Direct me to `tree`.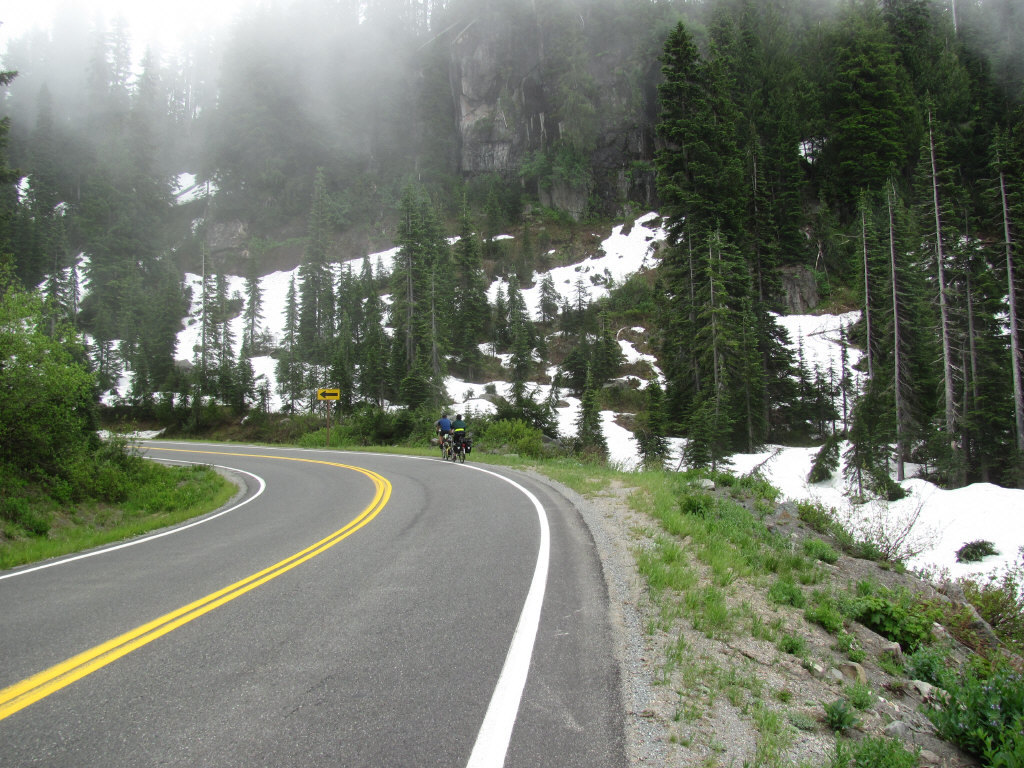
Direction: bbox(3, 27, 69, 241).
